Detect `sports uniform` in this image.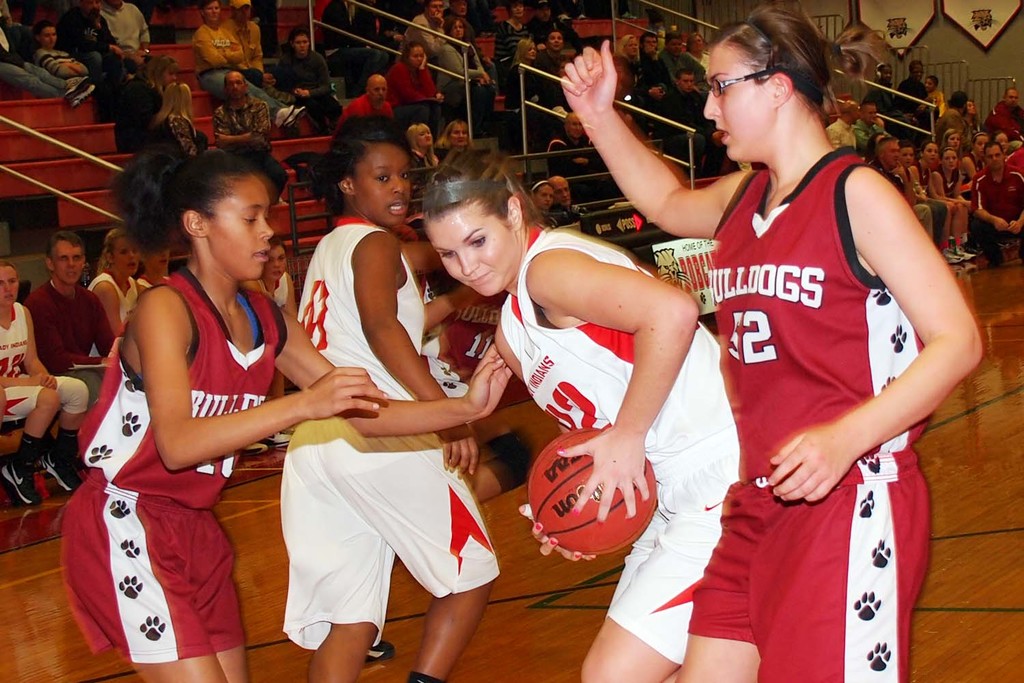
Detection: 0, 289, 88, 440.
